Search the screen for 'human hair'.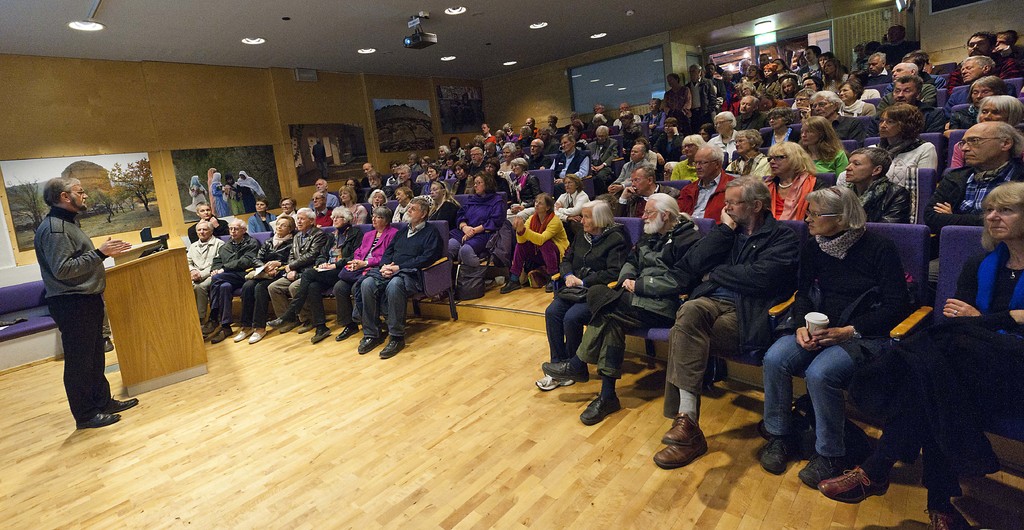
Found at [x1=764, y1=105, x2=793, y2=124].
